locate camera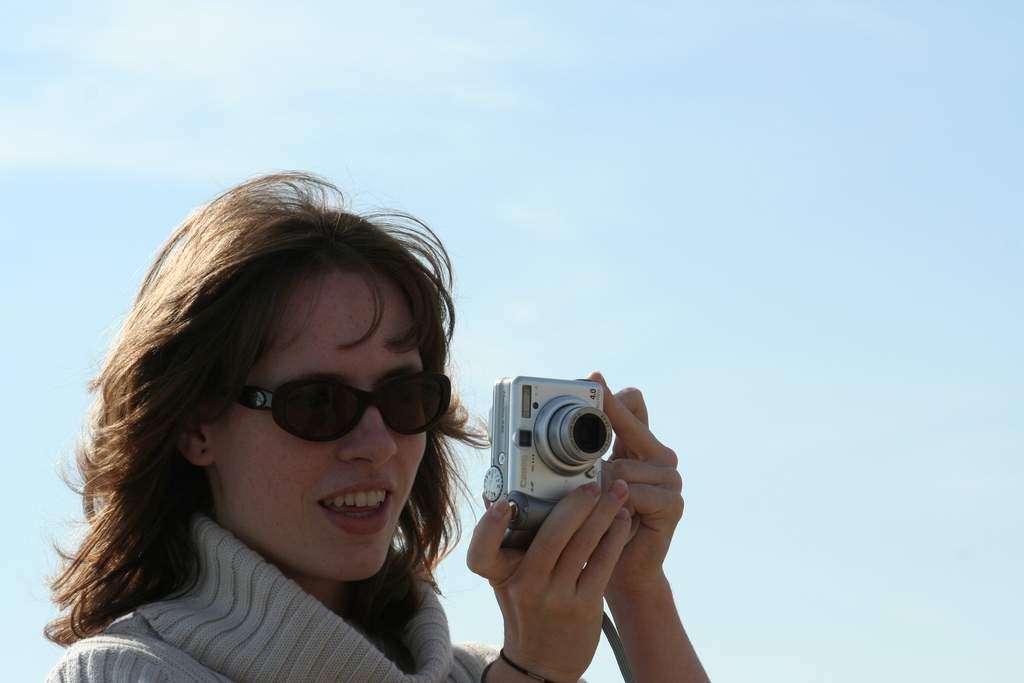
bbox=(479, 370, 598, 541)
